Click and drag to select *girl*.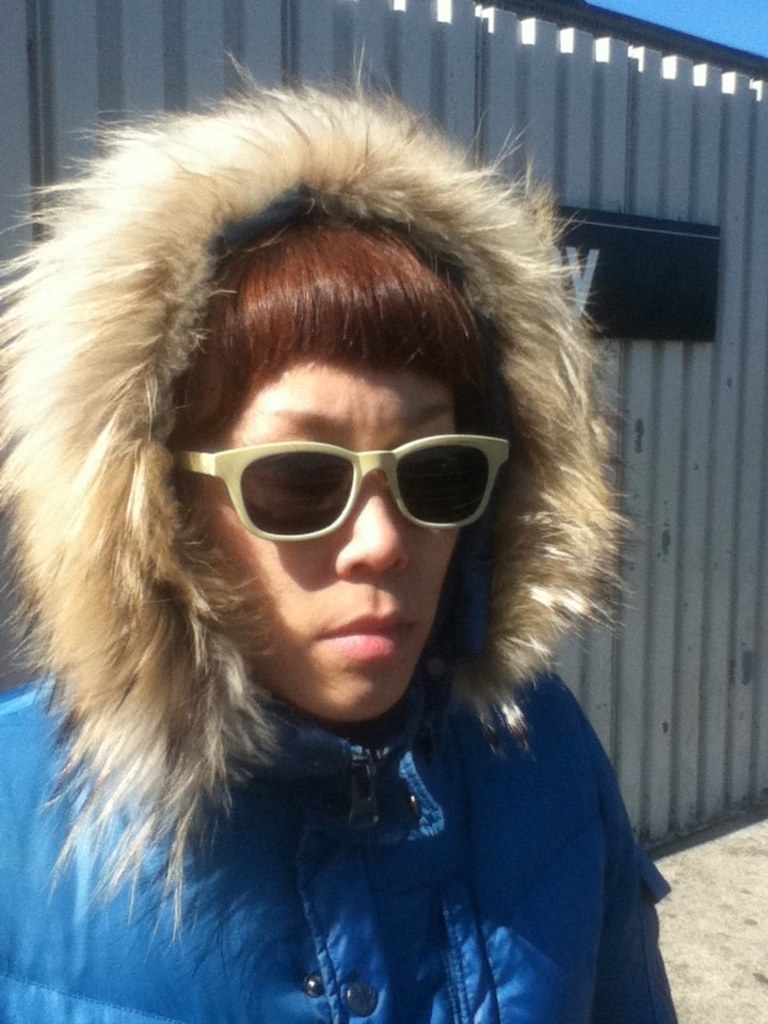
Selection: {"x1": 0, "y1": 63, "x2": 681, "y2": 1023}.
